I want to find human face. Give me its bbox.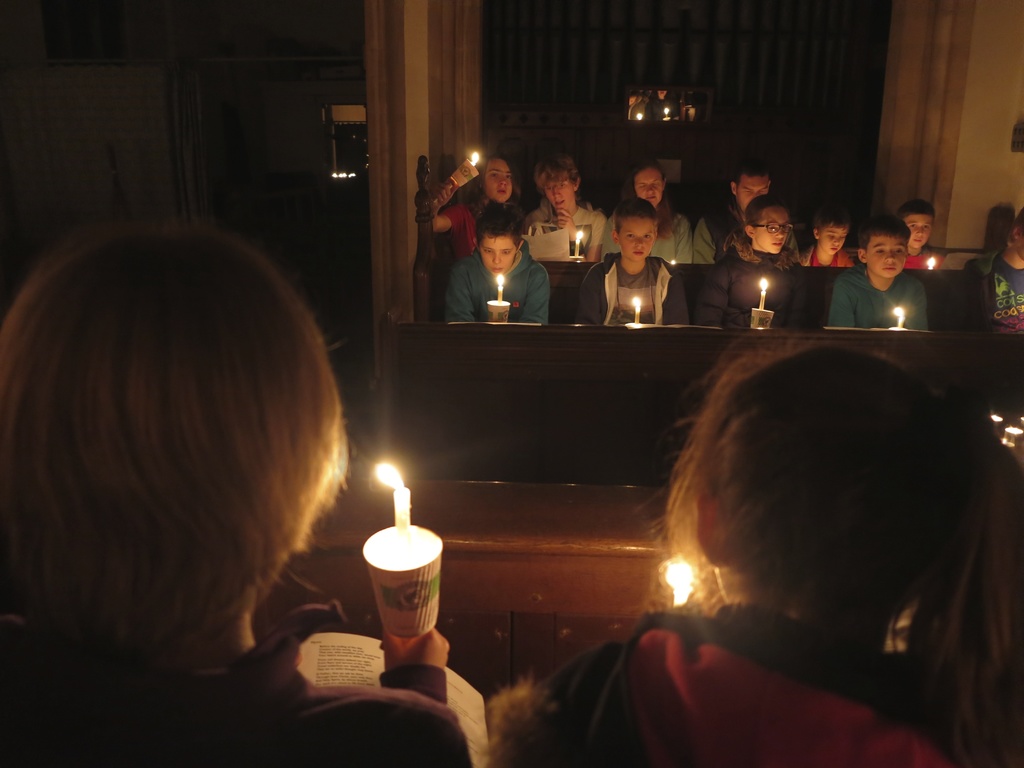
region(543, 170, 572, 209).
